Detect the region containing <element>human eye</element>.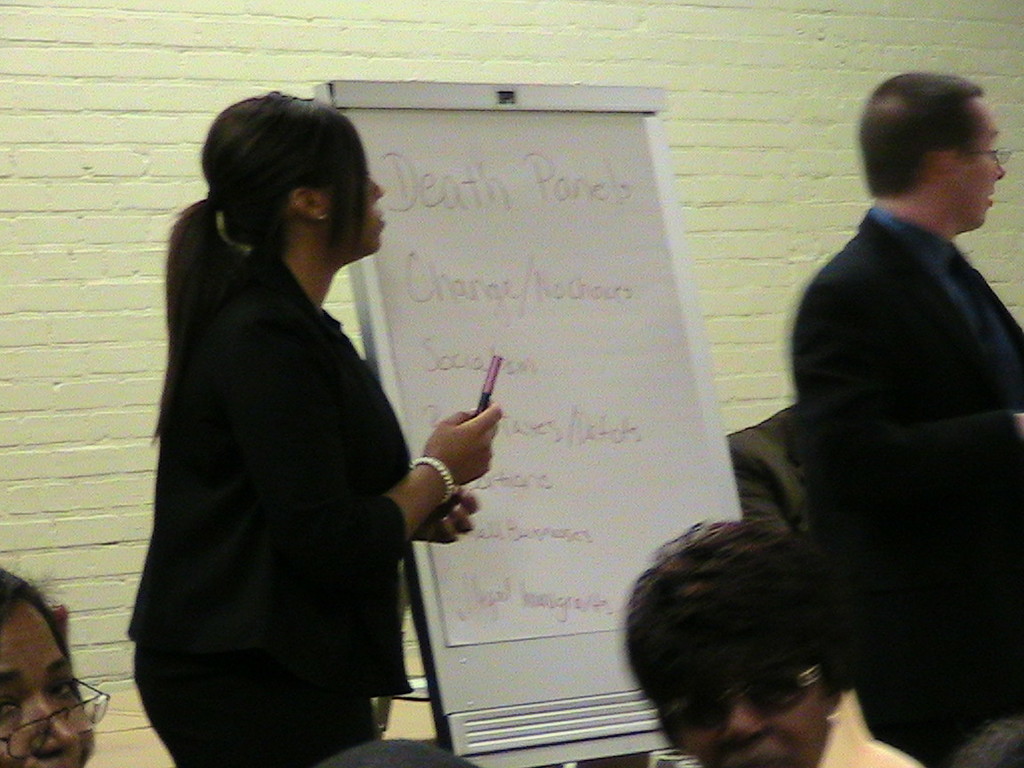
pyautogui.locateOnScreen(0, 693, 25, 725).
